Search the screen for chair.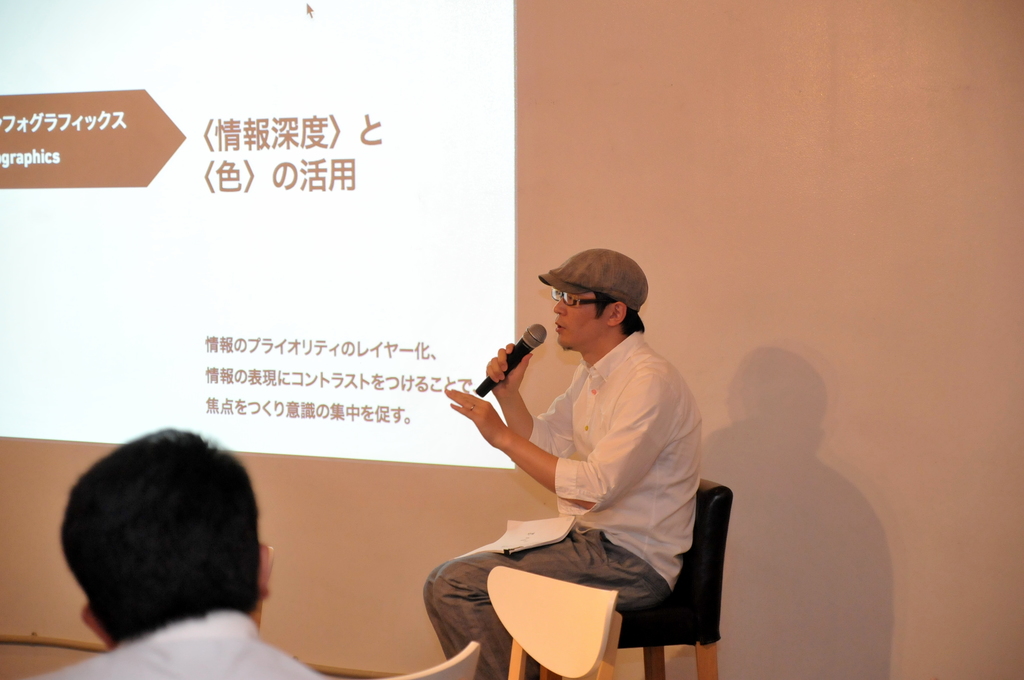
Found at Rect(375, 638, 477, 679).
